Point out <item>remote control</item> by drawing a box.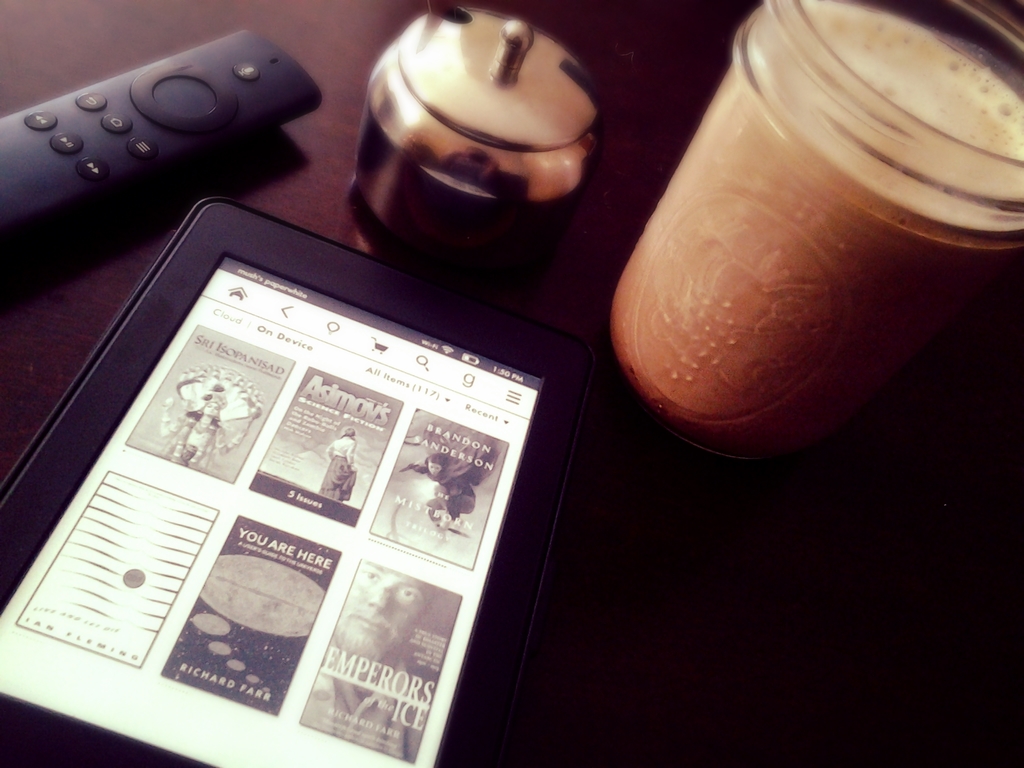
box(0, 29, 324, 225).
